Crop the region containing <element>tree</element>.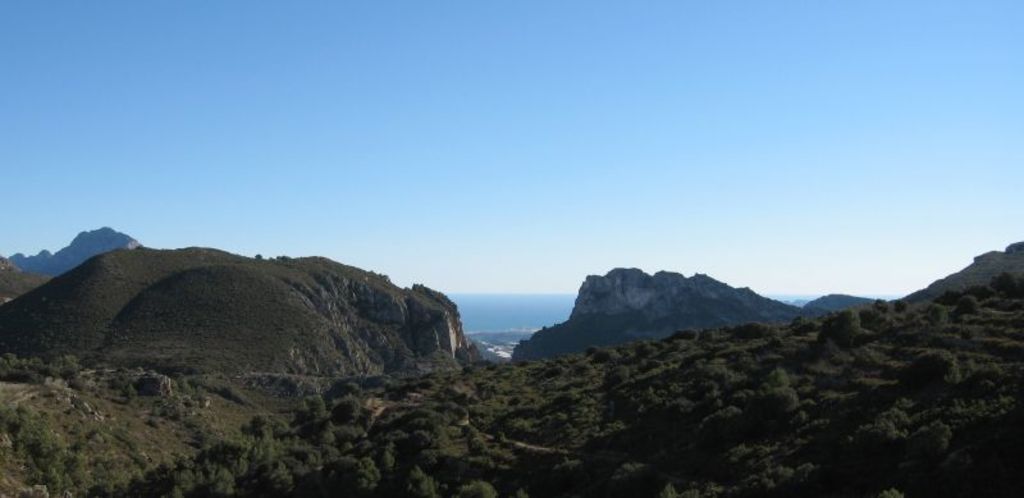
Crop region: x1=122 y1=384 x2=134 y2=402.
